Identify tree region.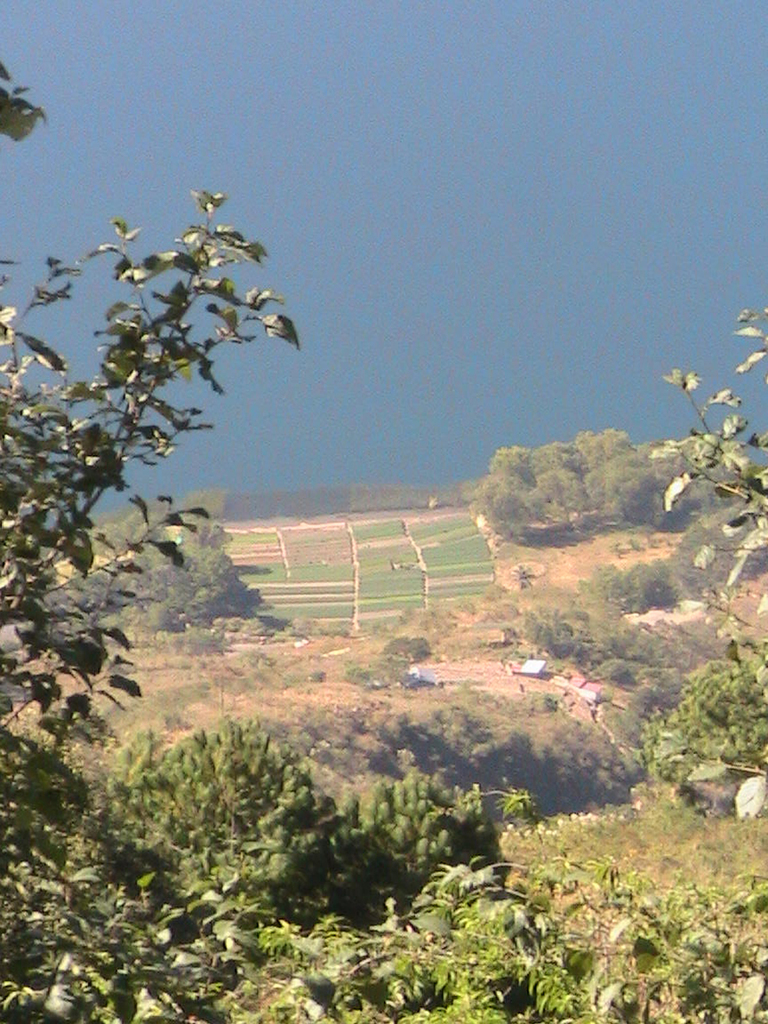
Region: 565,424,648,524.
